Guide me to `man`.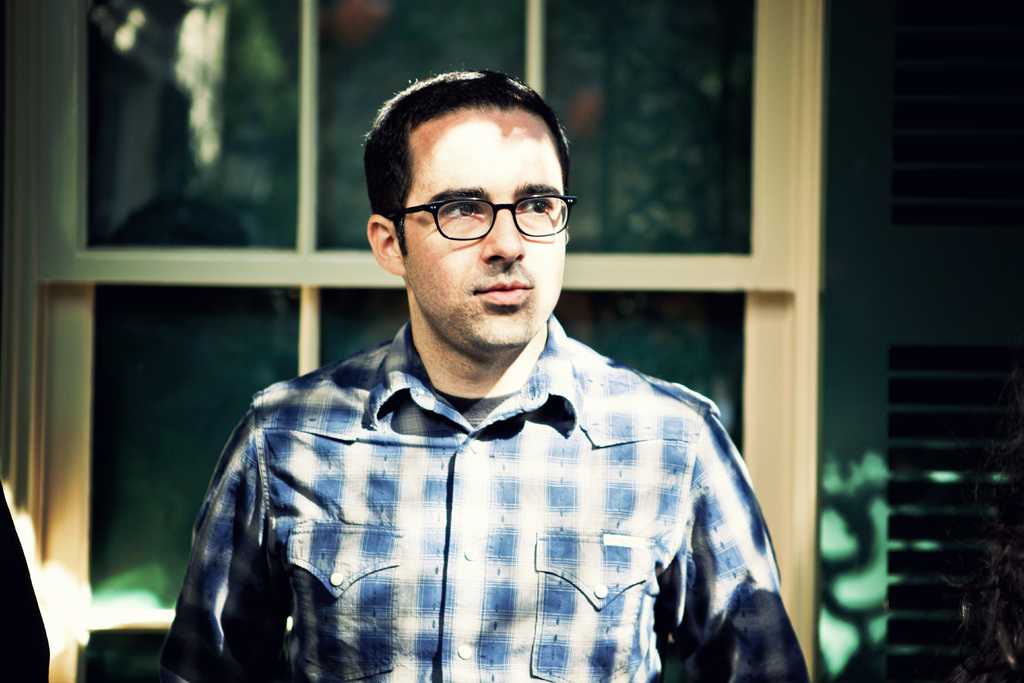
Guidance: 157:79:815:679.
